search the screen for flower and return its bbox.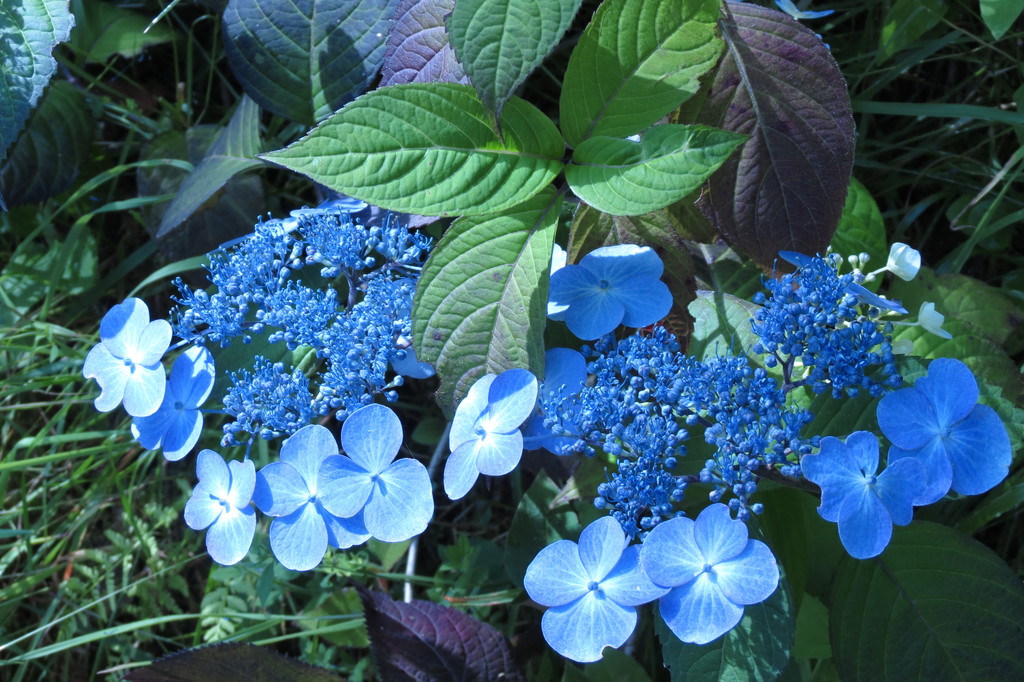
Found: select_region(440, 368, 538, 501).
